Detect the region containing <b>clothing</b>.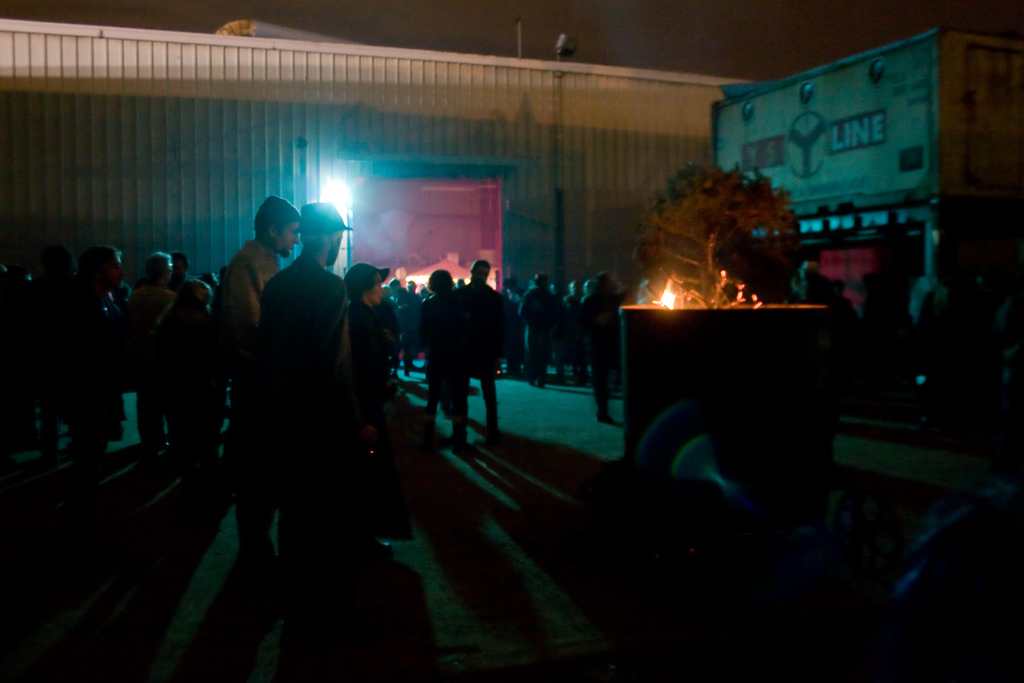
(x1=463, y1=269, x2=493, y2=425).
